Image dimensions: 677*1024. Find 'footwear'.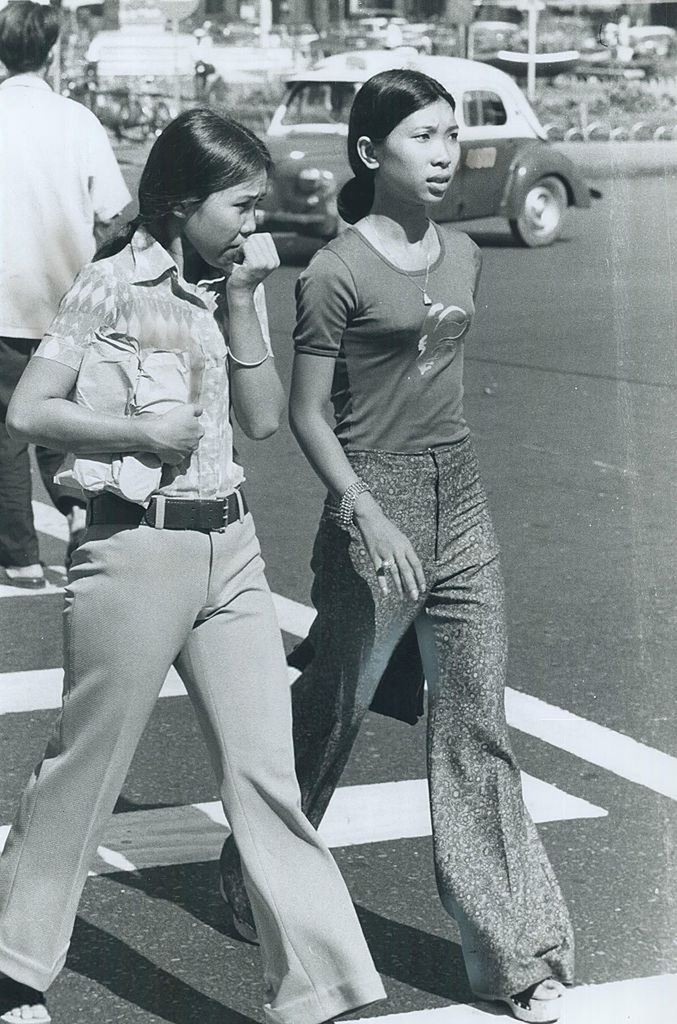
pyautogui.locateOnScreen(0, 982, 67, 1023).
